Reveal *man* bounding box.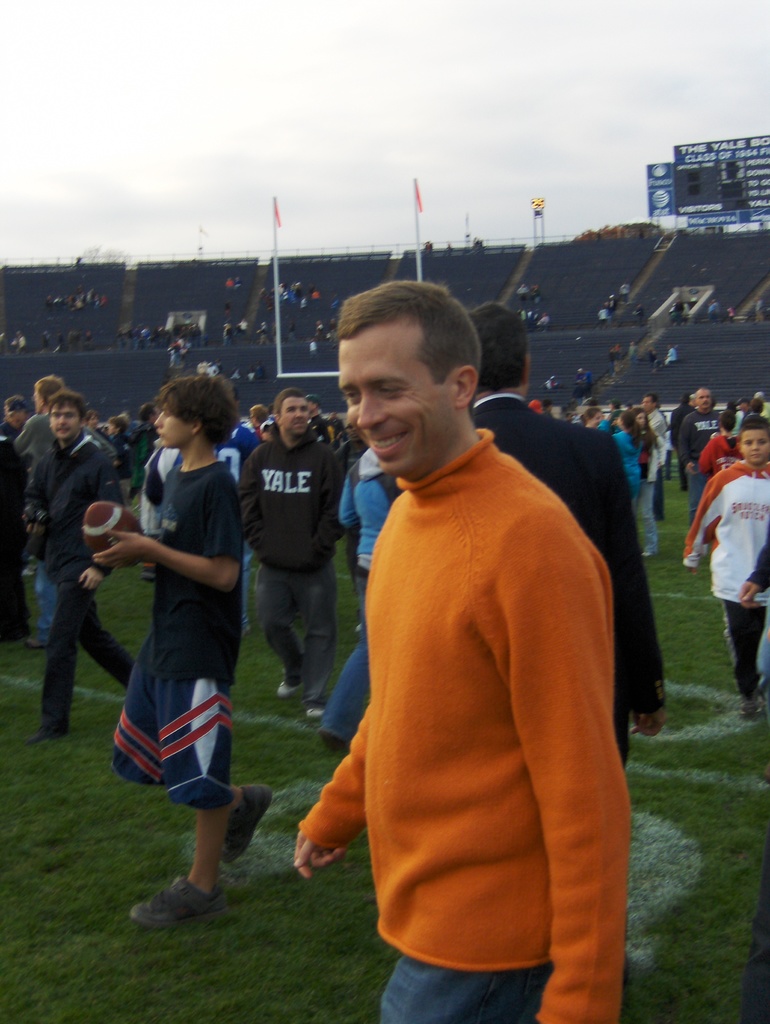
Revealed: x1=21 y1=387 x2=140 y2=746.
